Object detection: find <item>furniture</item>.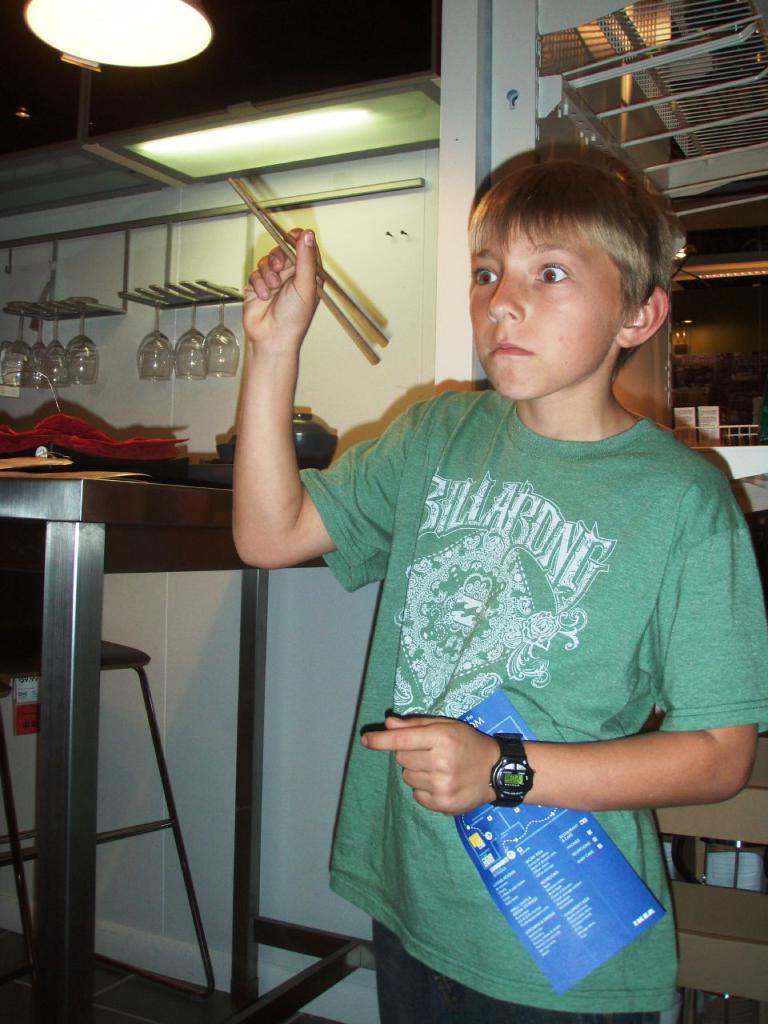
0 462 386 1023.
